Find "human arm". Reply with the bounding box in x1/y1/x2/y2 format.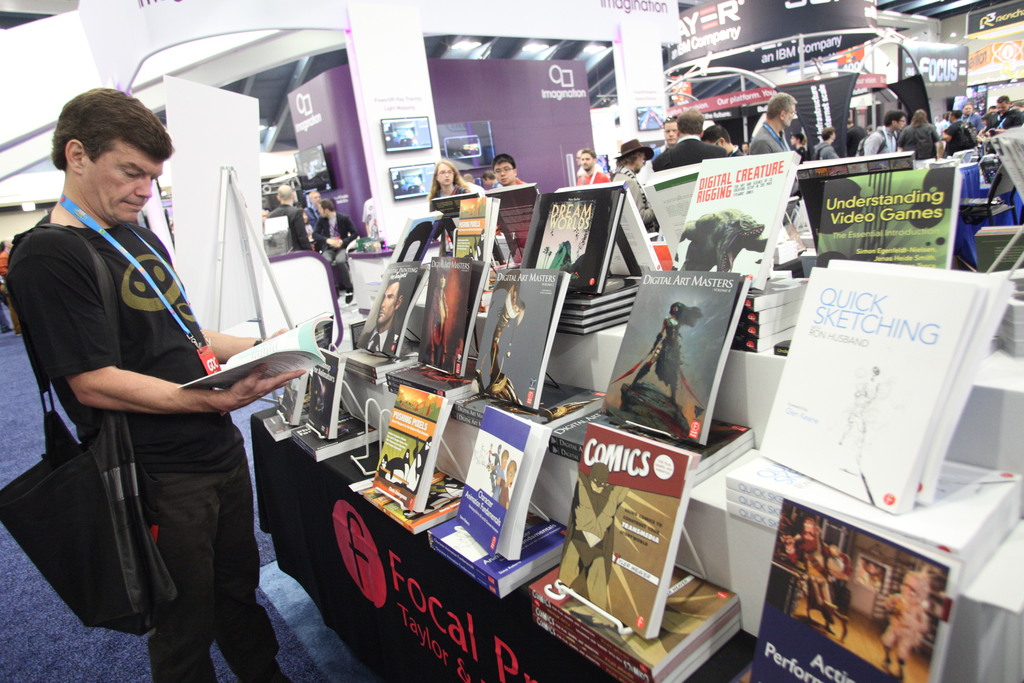
56/316/257/452.
